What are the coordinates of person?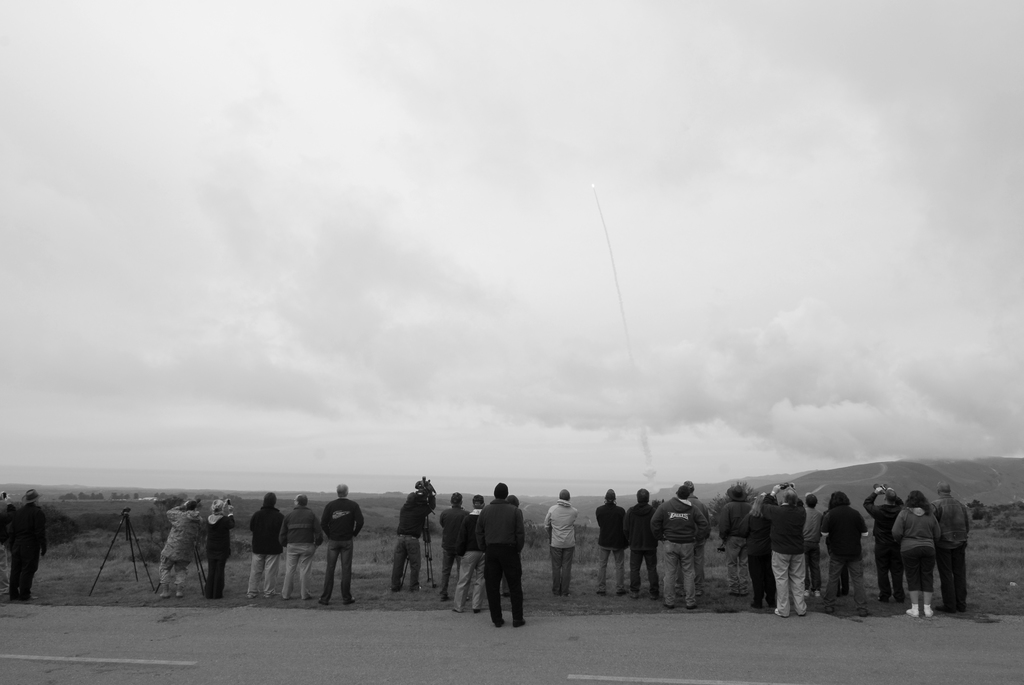
[x1=547, y1=484, x2=572, y2=602].
